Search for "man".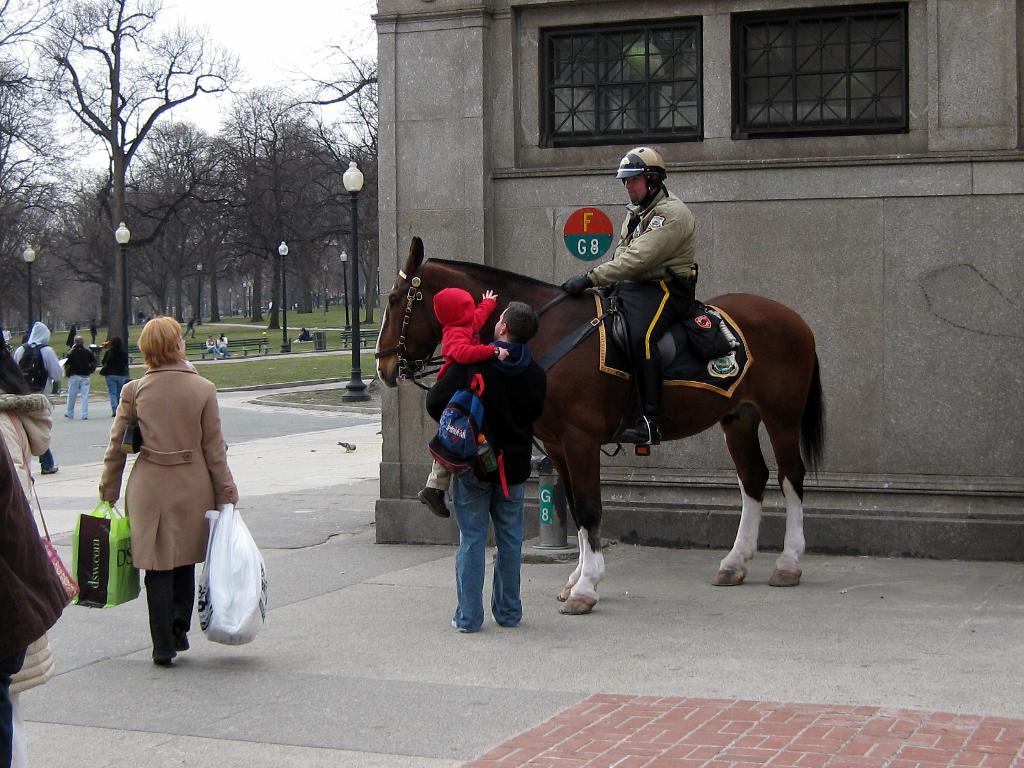
Found at 424 298 553 632.
